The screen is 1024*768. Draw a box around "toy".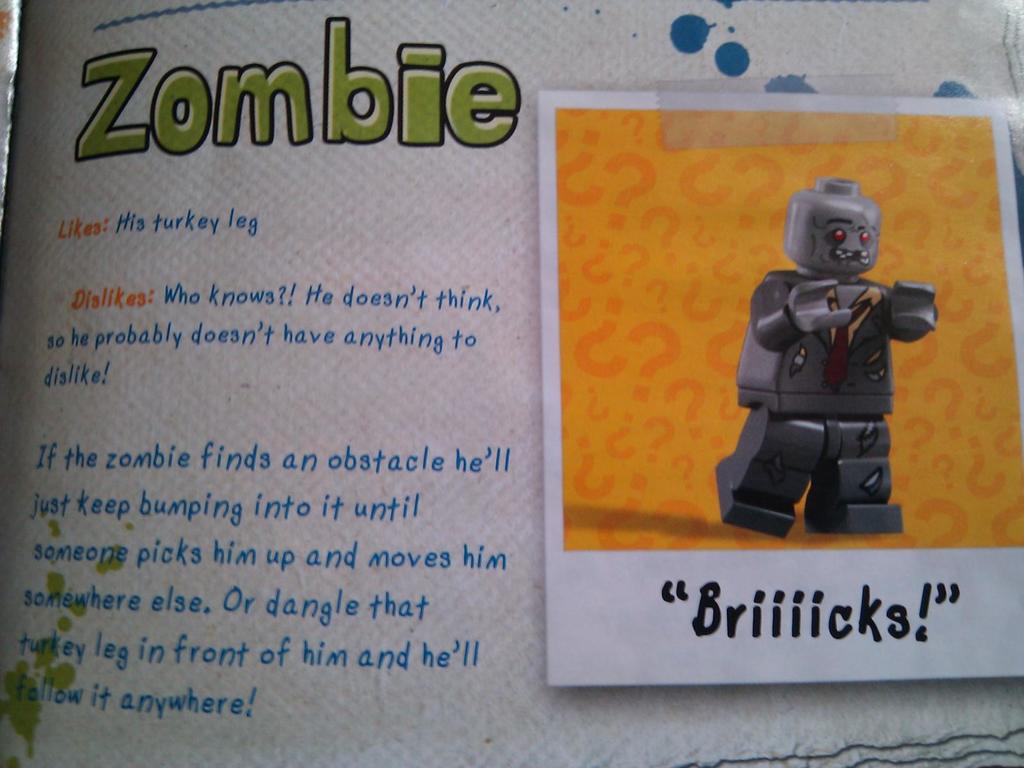
[712, 171, 941, 540].
